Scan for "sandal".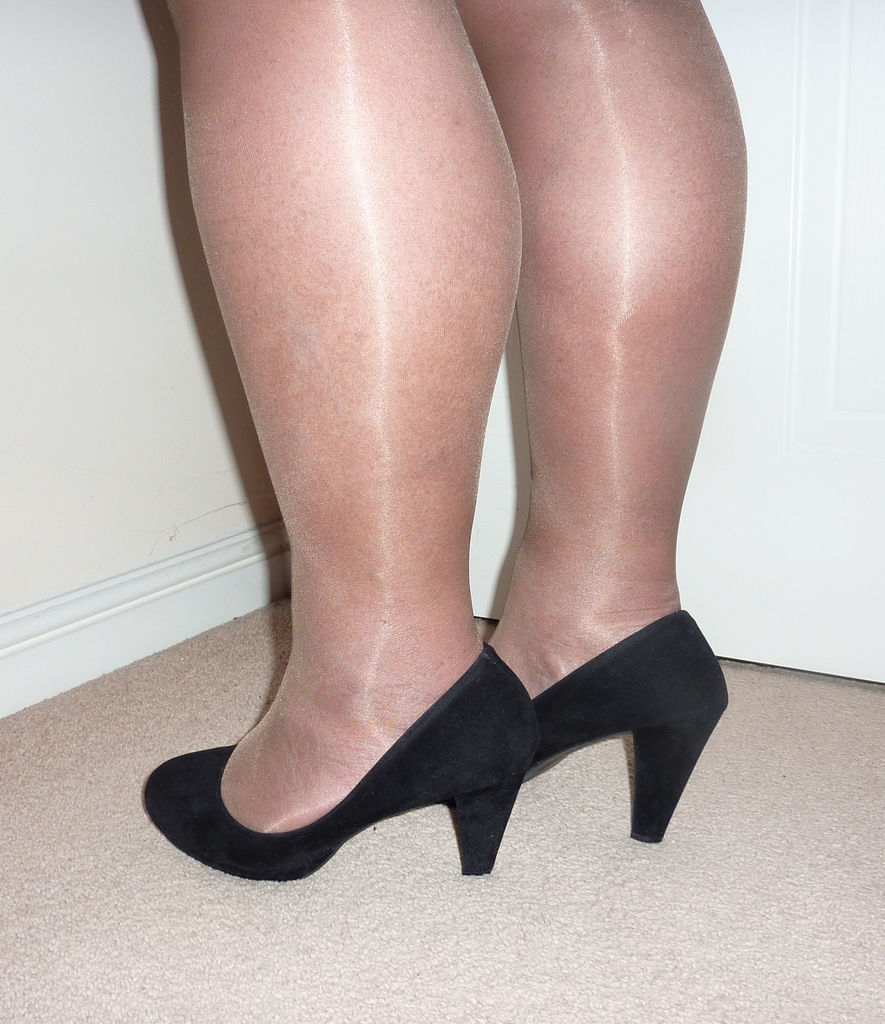
Scan result: box=[522, 599, 739, 847].
